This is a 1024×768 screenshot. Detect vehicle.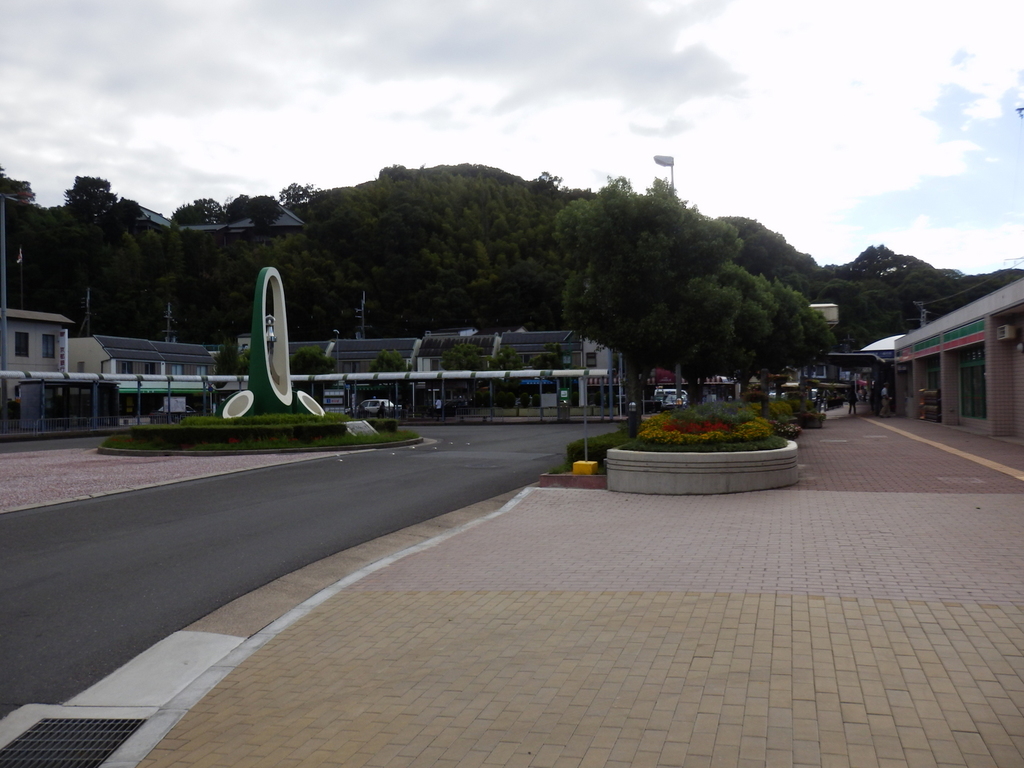
detection(657, 384, 687, 399).
